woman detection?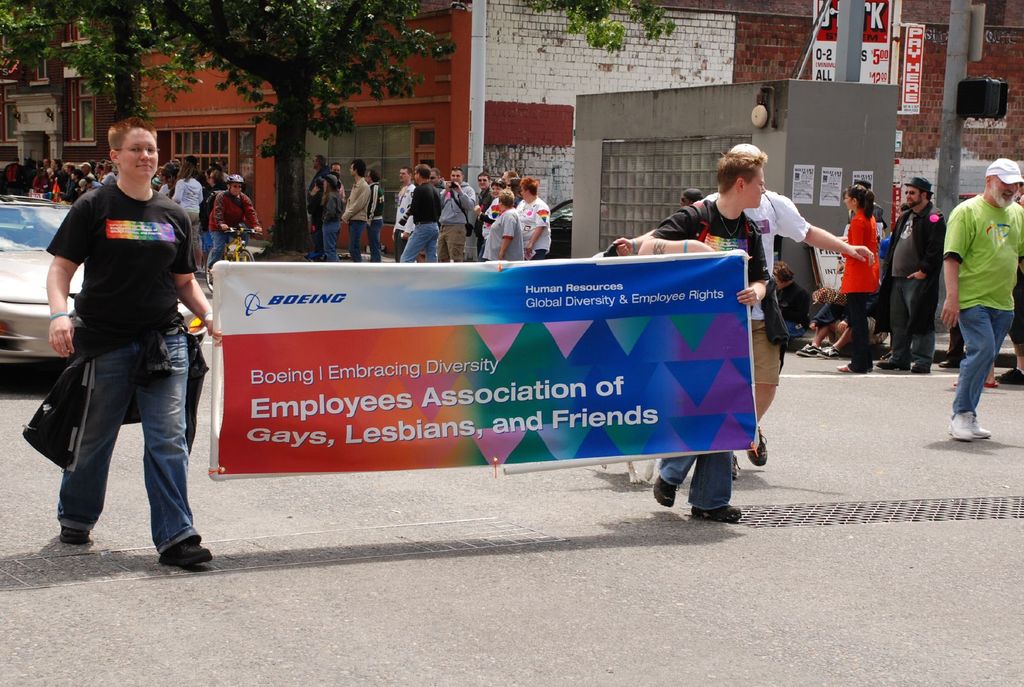
[left=303, top=177, right=325, bottom=253]
